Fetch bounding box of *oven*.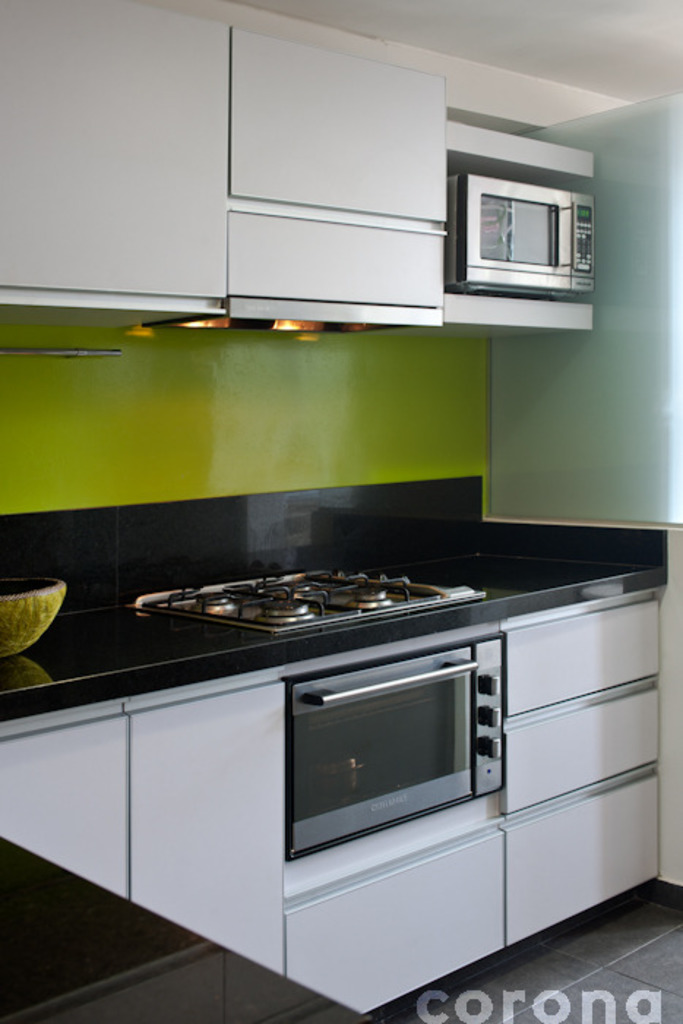
Bbox: {"x1": 272, "y1": 620, "x2": 510, "y2": 879}.
